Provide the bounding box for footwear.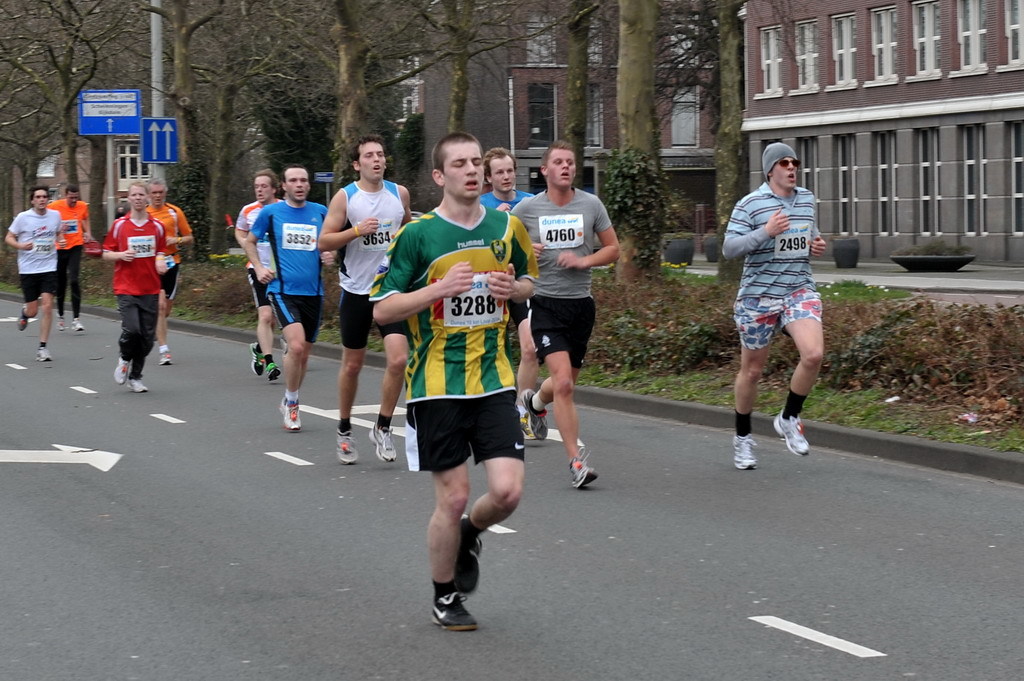
(x1=267, y1=357, x2=279, y2=379).
